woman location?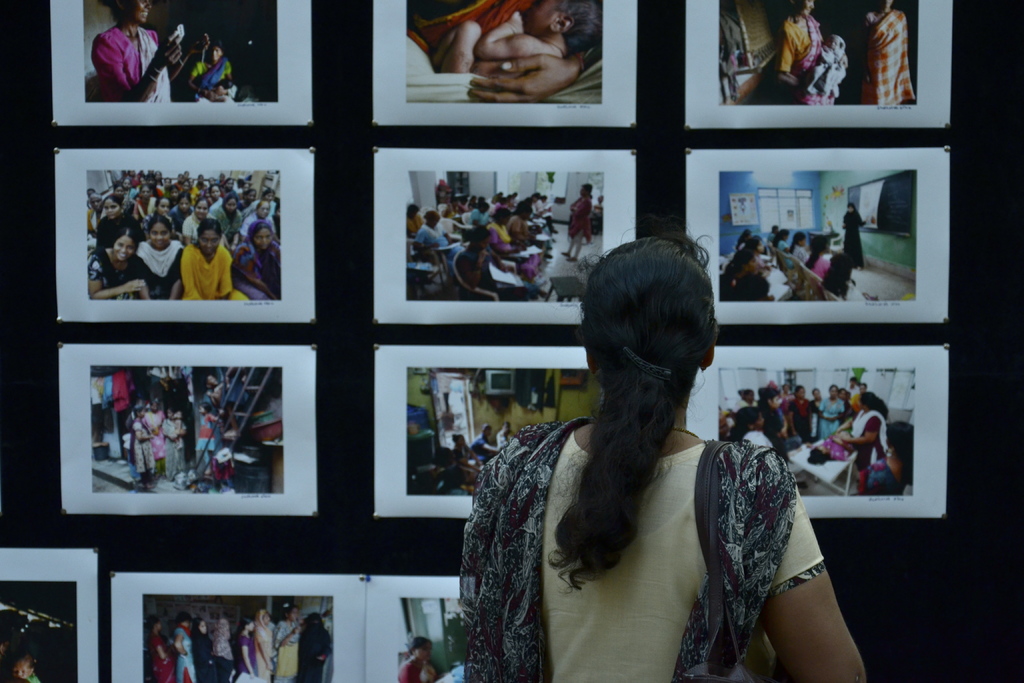
{"x1": 858, "y1": 417, "x2": 911, "y2": 496}
